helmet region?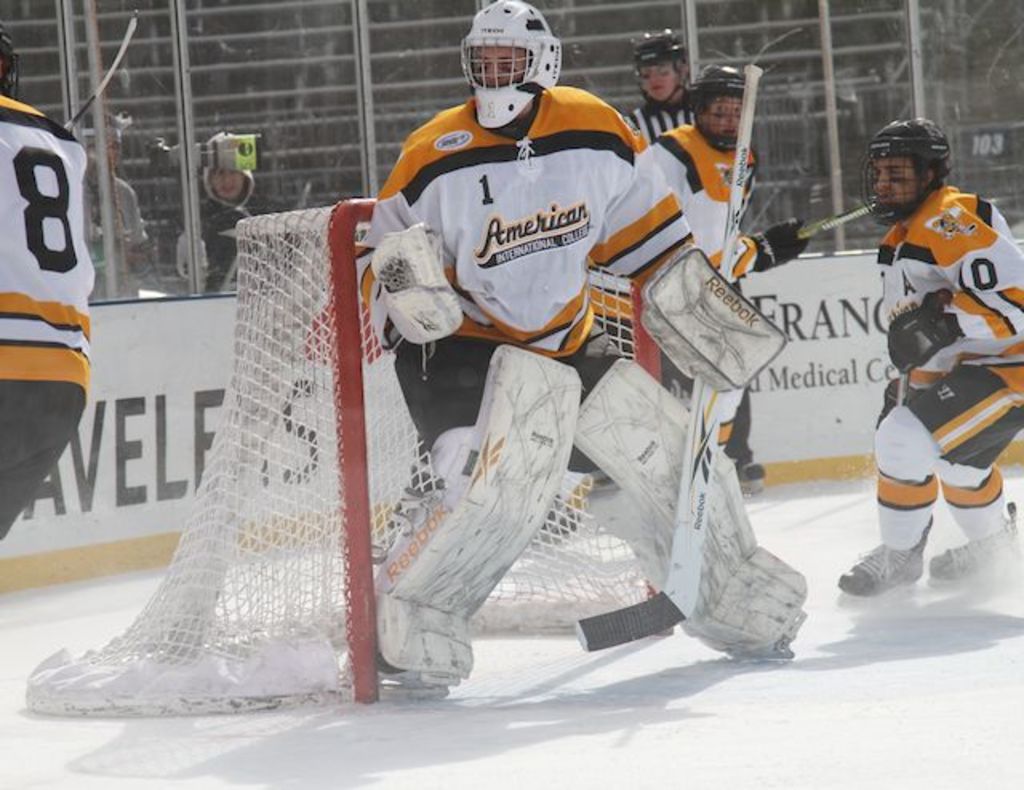
rect(862, 114, 954, 230)
